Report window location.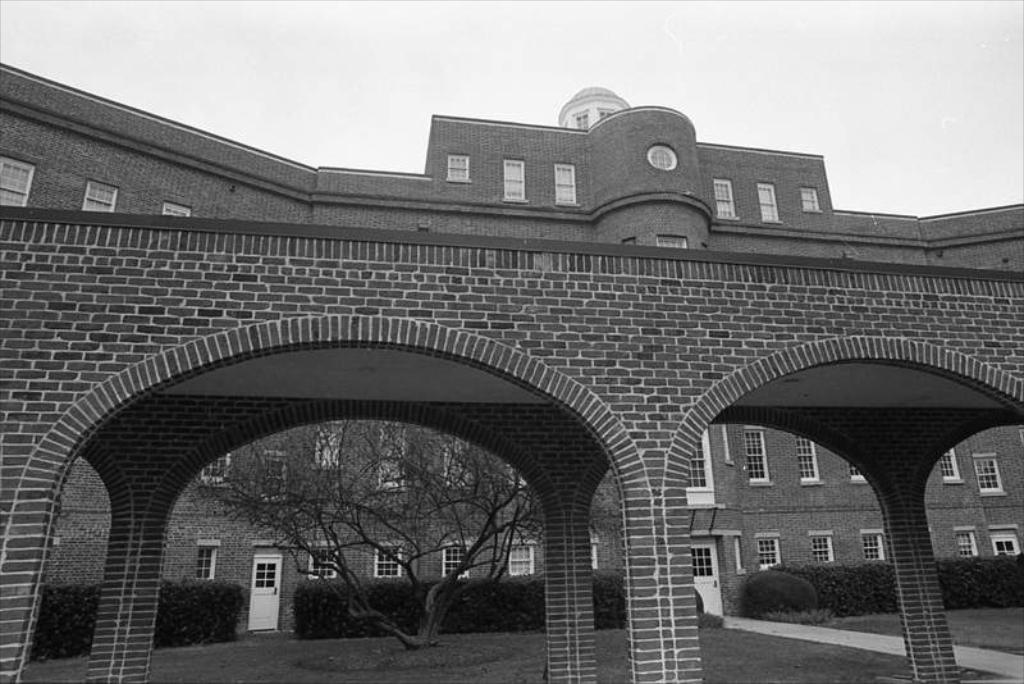
Report: detection(745, 424, 773, 488).
